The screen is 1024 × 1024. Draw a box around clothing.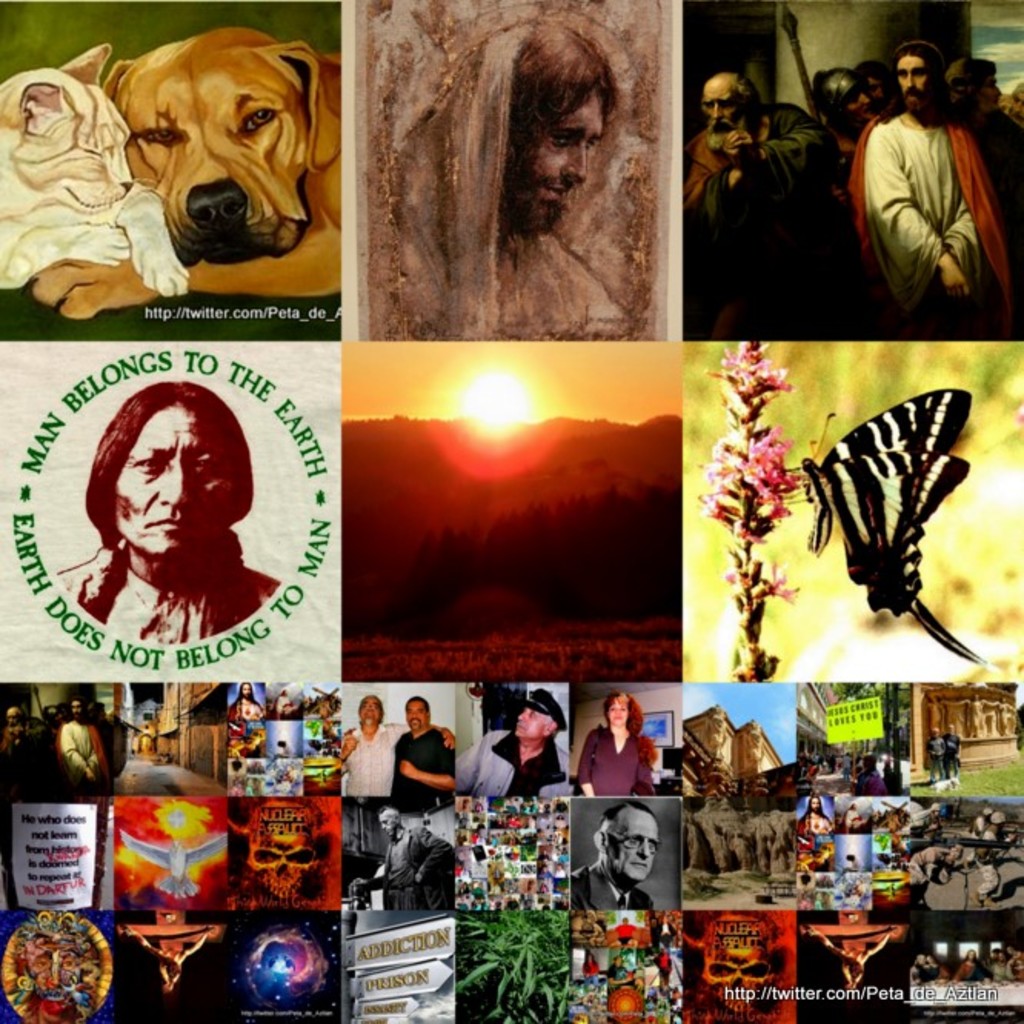
x1=829 y1=111 x2=870 y2=192.
